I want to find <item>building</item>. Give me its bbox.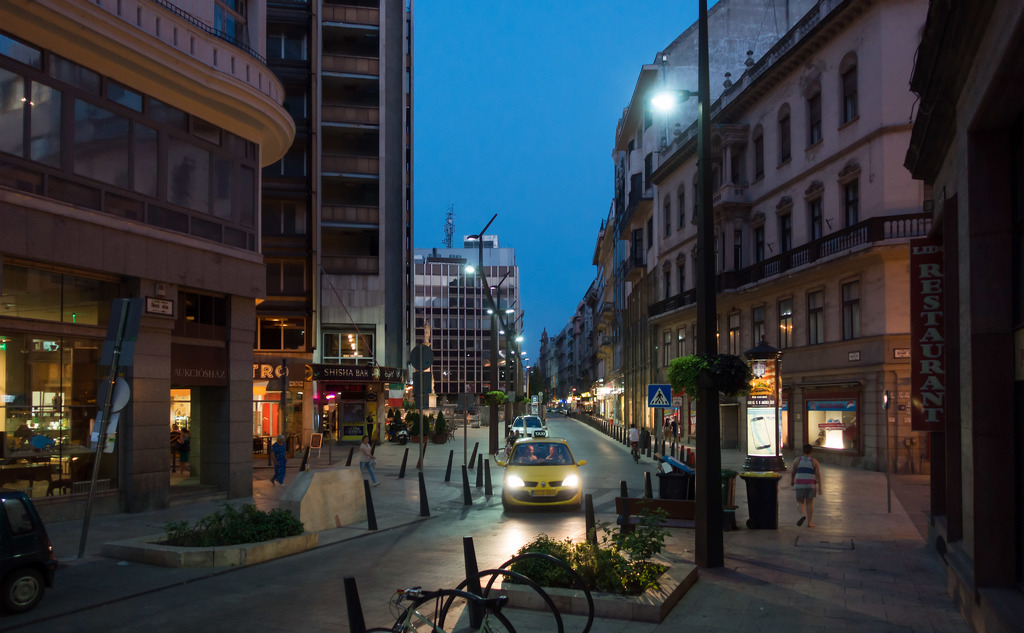
x1=1 y1=0 x2=531 y2=519.
